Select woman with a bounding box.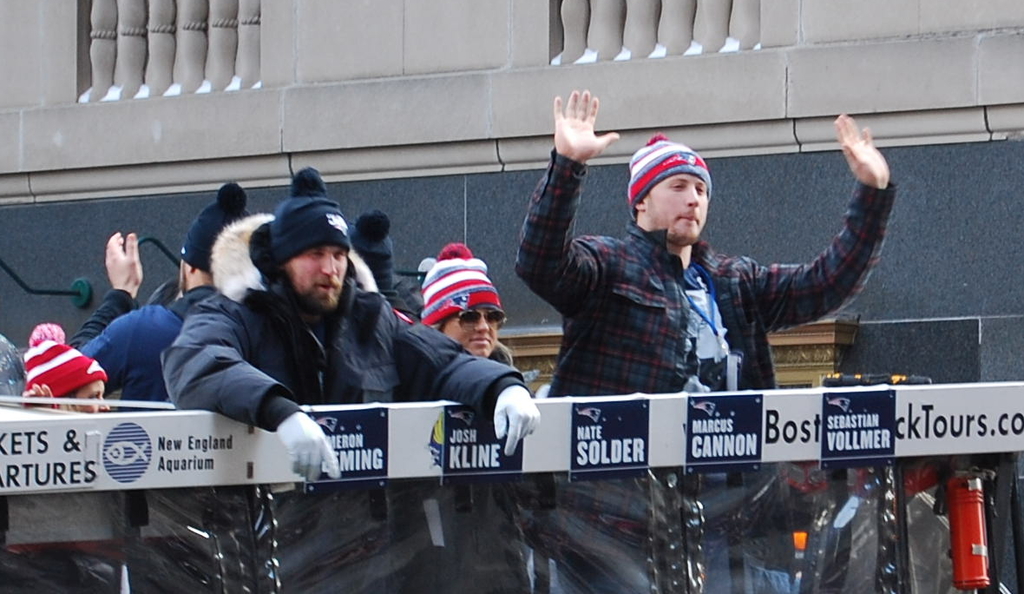
bbox=[421, 236, 516, 366].
